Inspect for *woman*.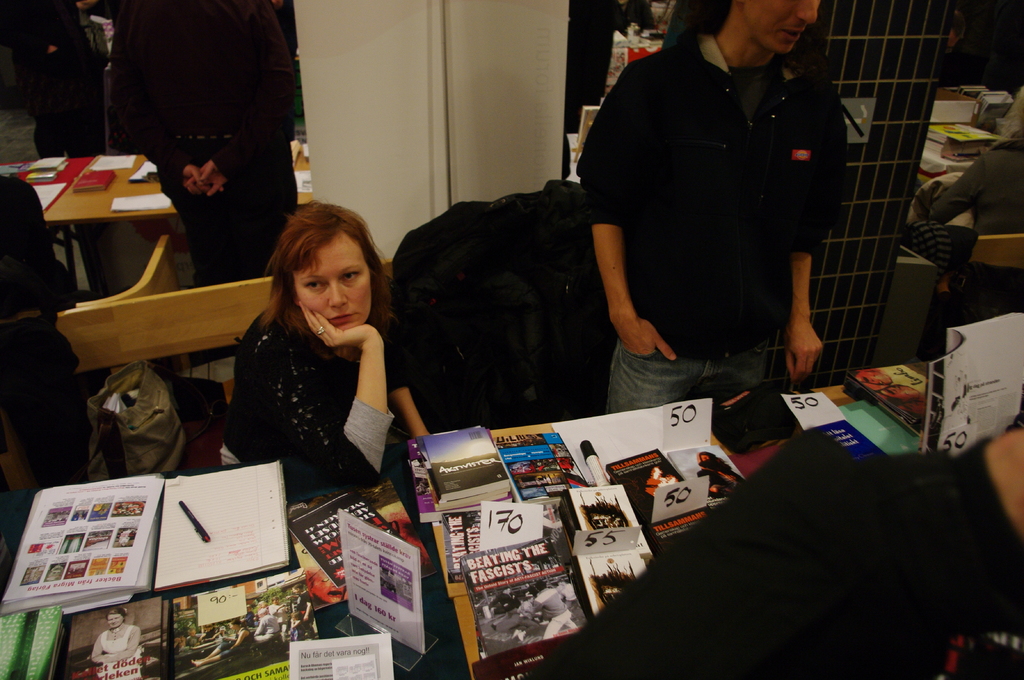
Inspection: select_region(95, 607, 141, 679).
